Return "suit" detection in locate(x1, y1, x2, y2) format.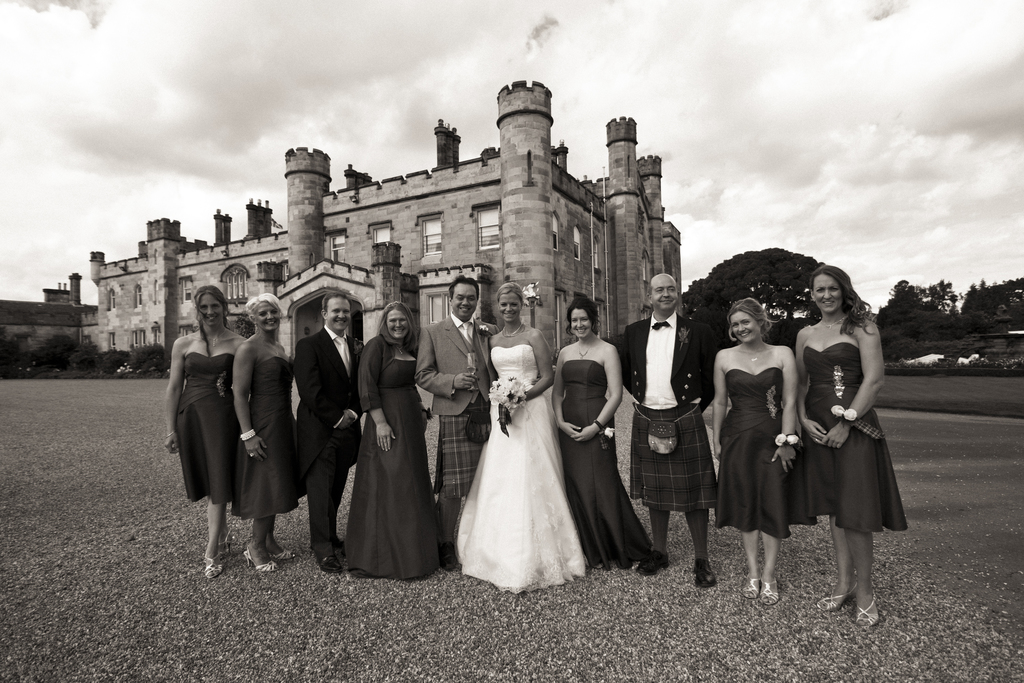
locate(414, 313, 499, 416).
